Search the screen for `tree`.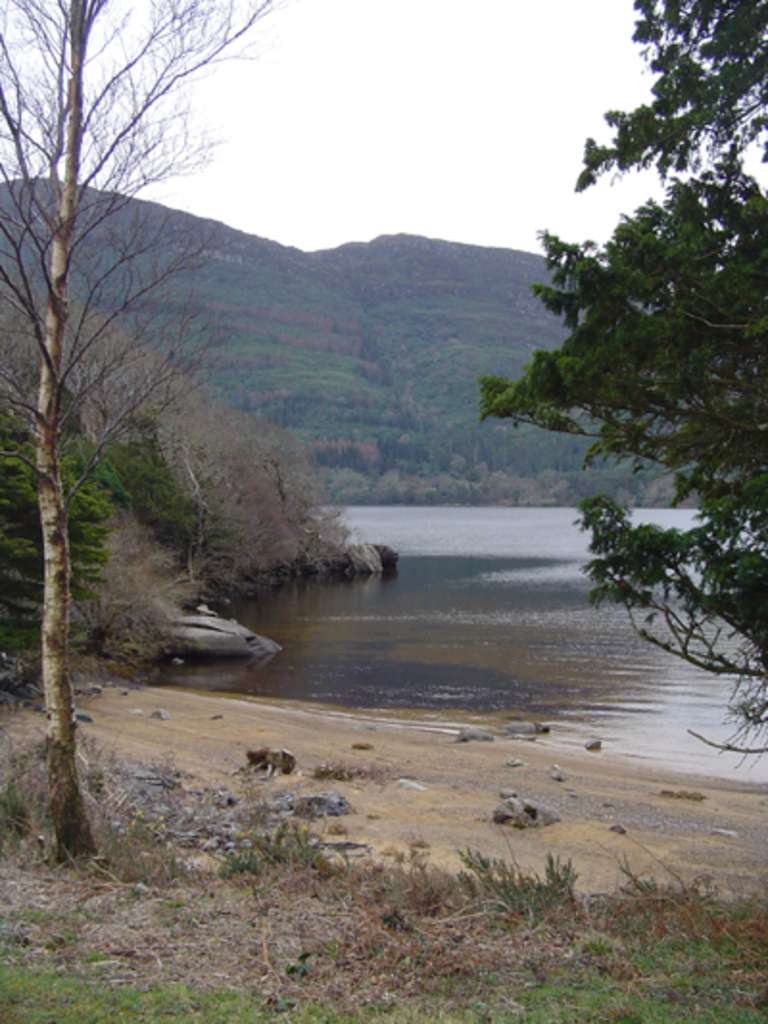
Found at (left=0, top=0, right=263, bottom=855).
